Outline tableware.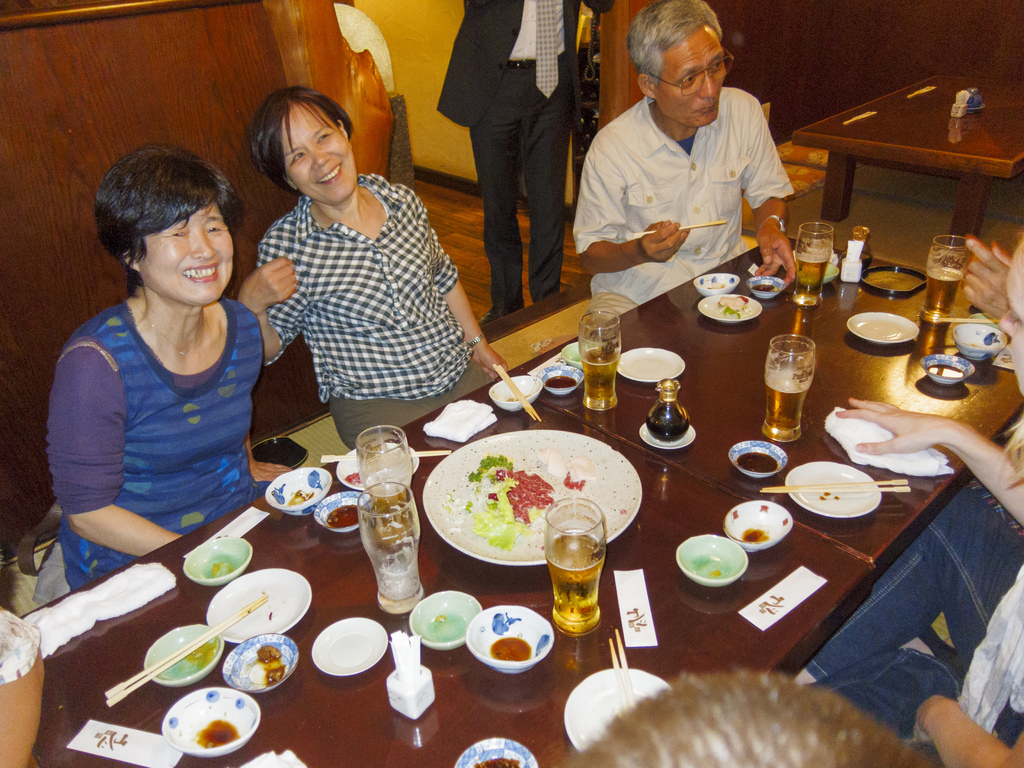
Outline: l=163, t=689, r=260, b=758.
